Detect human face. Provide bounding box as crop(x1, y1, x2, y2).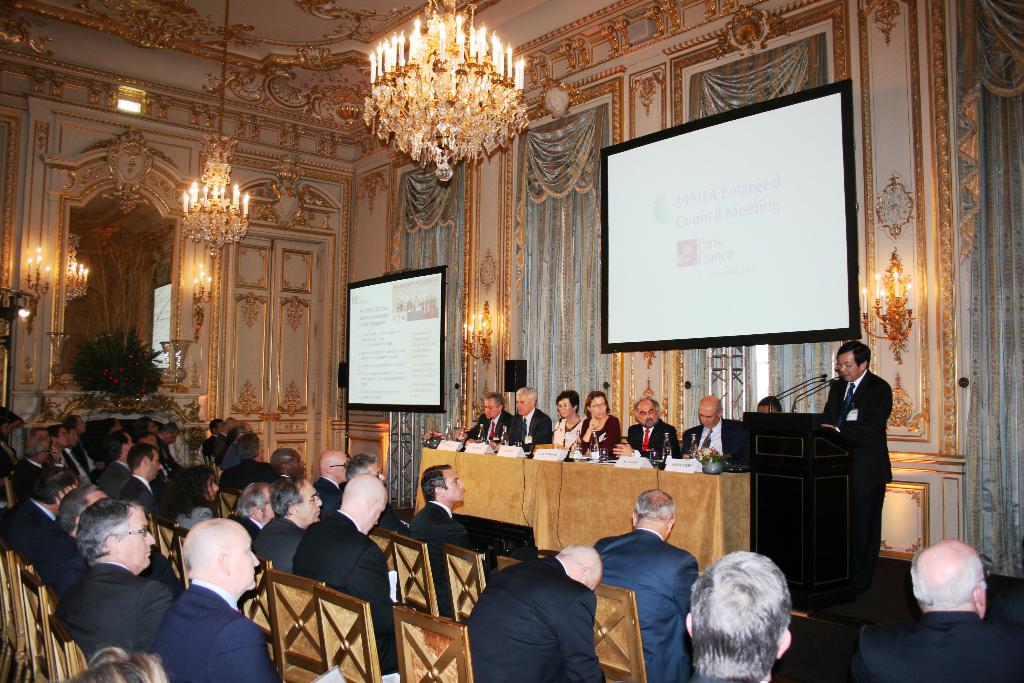
crop(444, 471, 461, 498).
